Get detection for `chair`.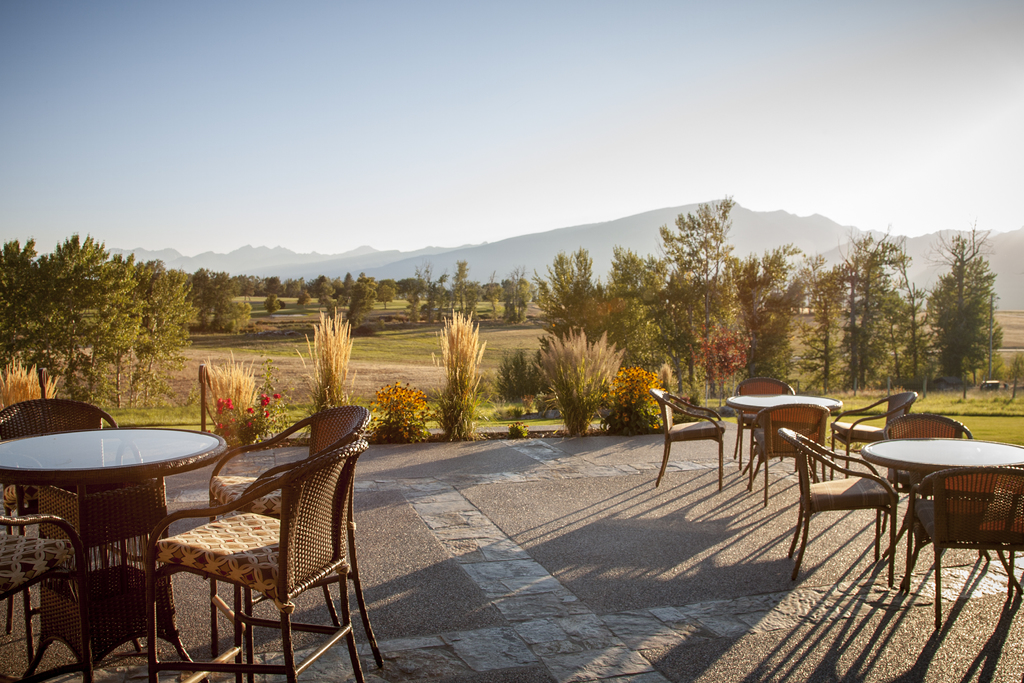
Detection: BBox(902, 463, 1023, 625).
